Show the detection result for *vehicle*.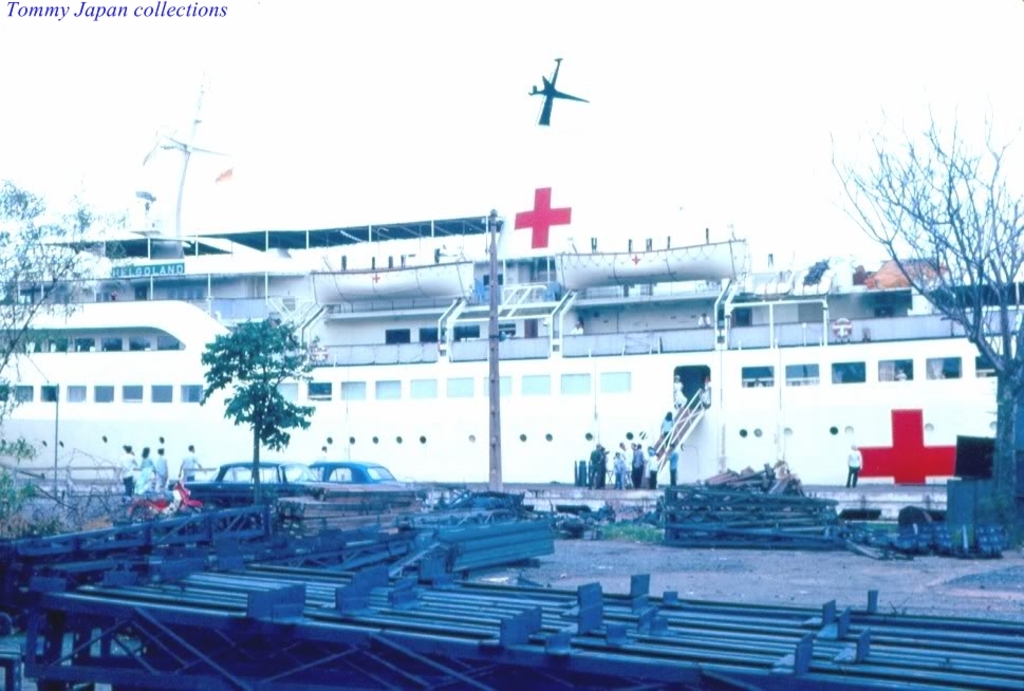
{"x1": 127, "y1": 479, "x2": 207, "y2": 529}.
